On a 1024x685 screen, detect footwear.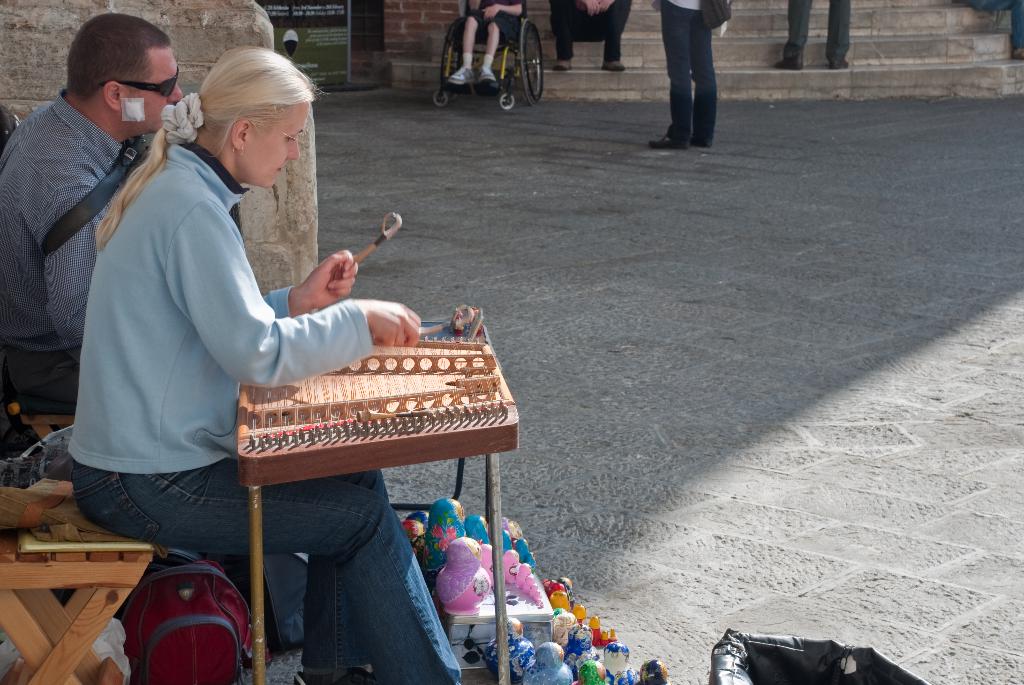
<region>1007, 48, 1023, 63</region>.
